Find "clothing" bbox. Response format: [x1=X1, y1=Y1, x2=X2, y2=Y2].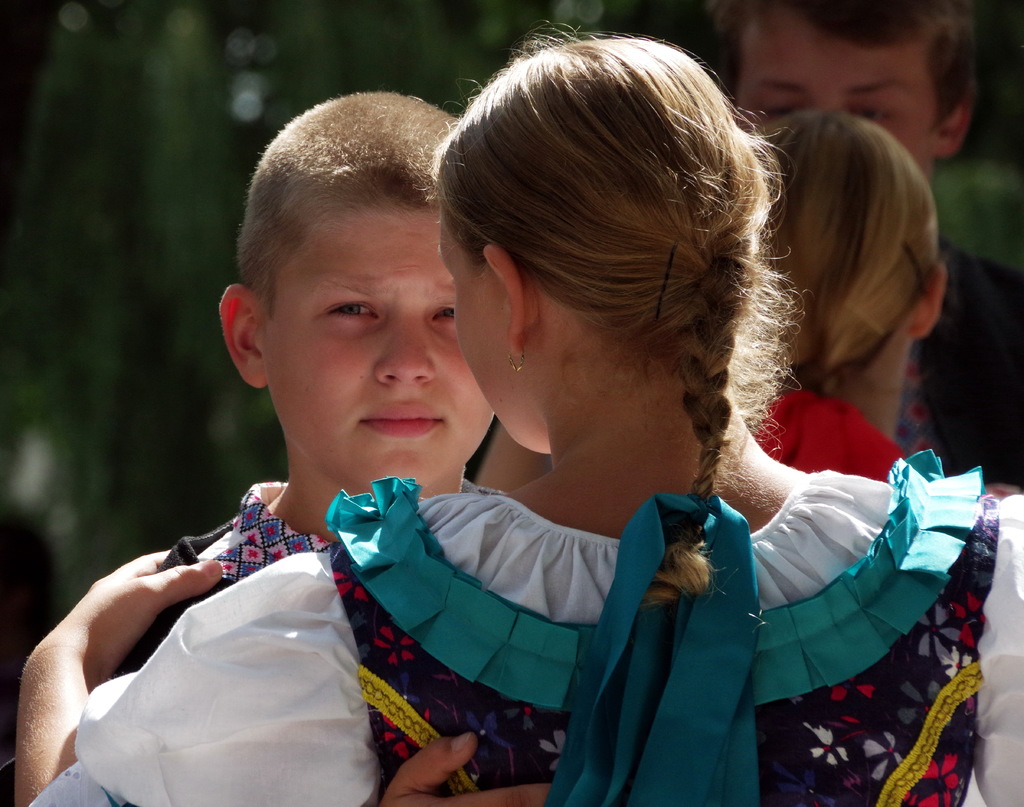
[x1=747, y1=384, x2=1023, y2=500].
